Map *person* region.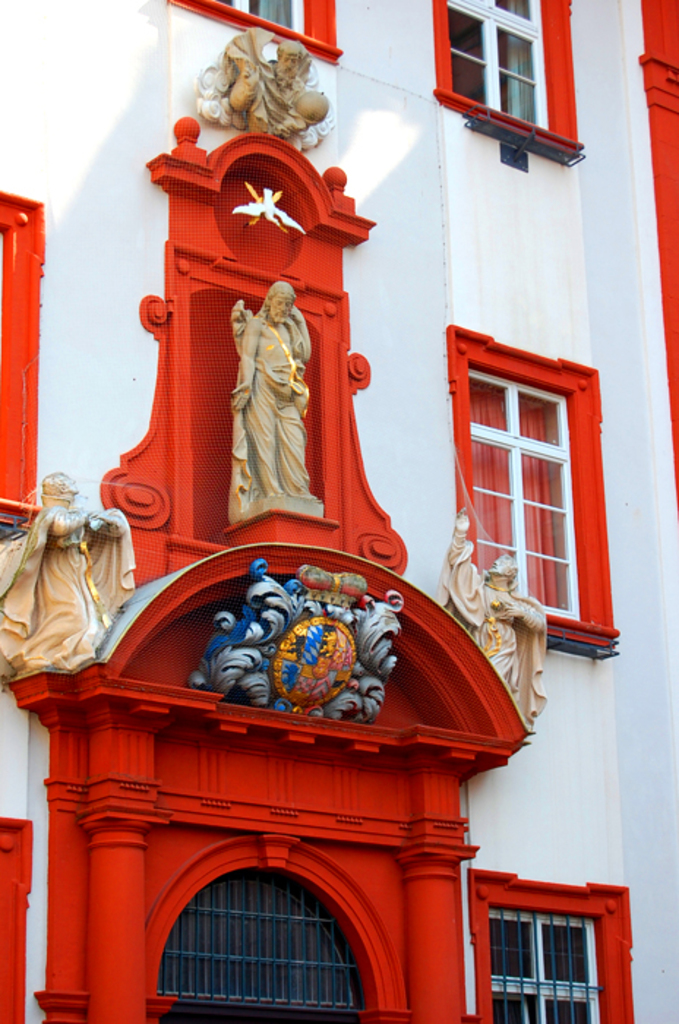
Mapped to (0,470,136,670).
